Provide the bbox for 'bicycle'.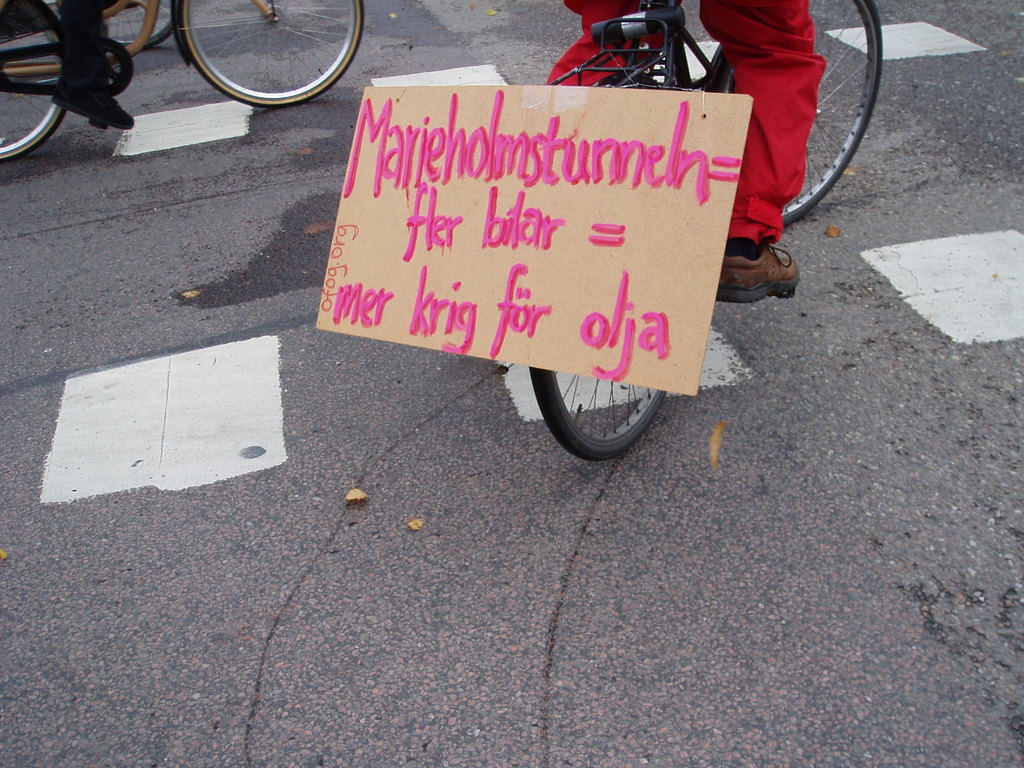
x1=0, y1=0, x2=364, y2=154.
